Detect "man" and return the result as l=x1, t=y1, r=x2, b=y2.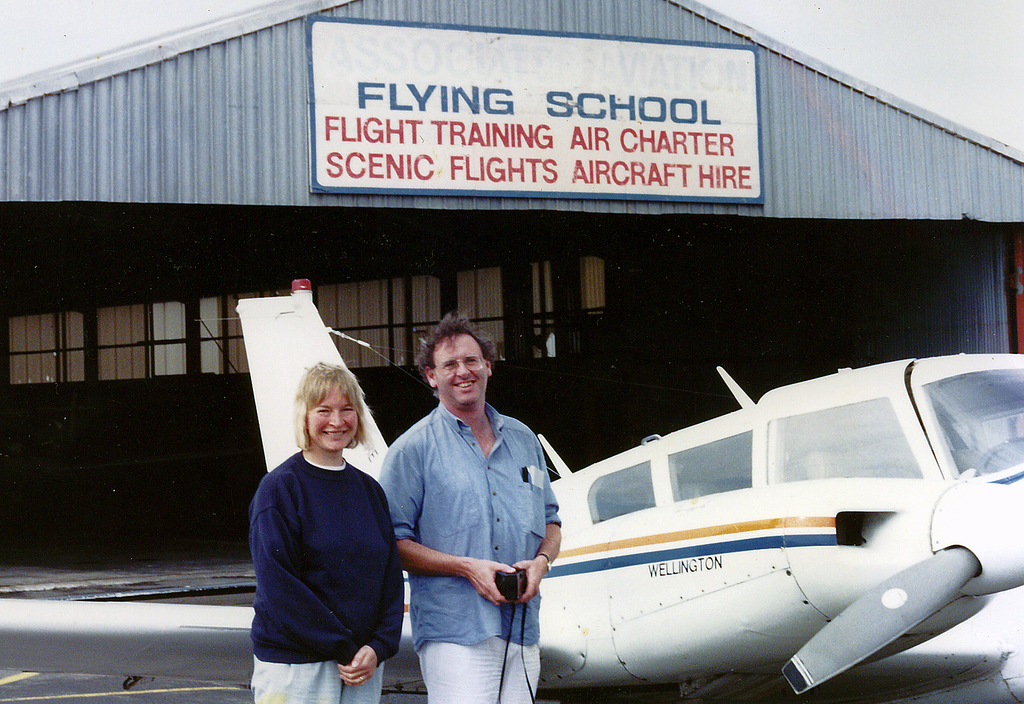
l=379, t=318, r=573, b=693.
